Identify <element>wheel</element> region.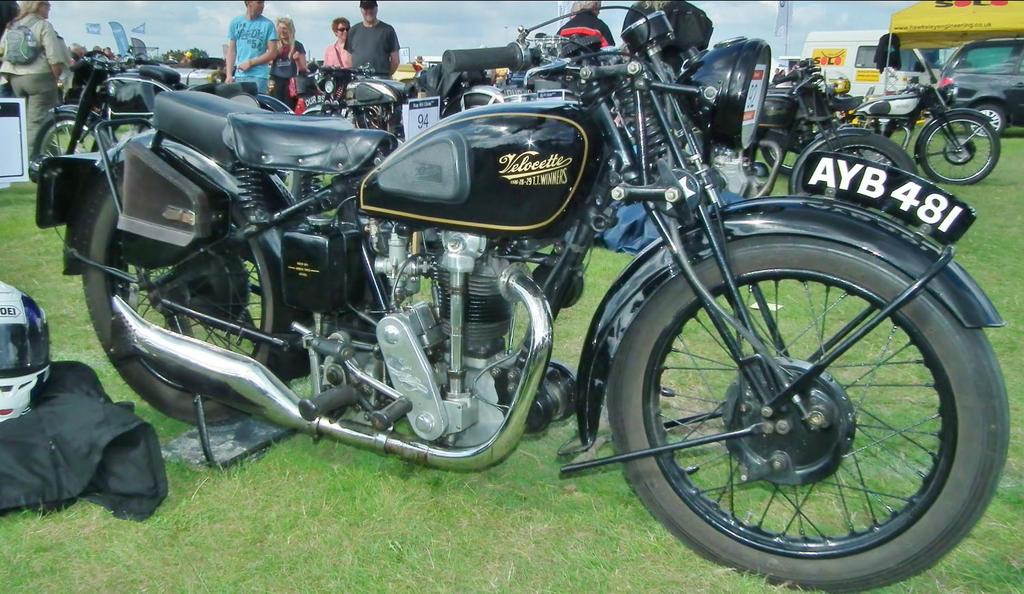
Region: bbox=(969, 96, 1007, 135).
